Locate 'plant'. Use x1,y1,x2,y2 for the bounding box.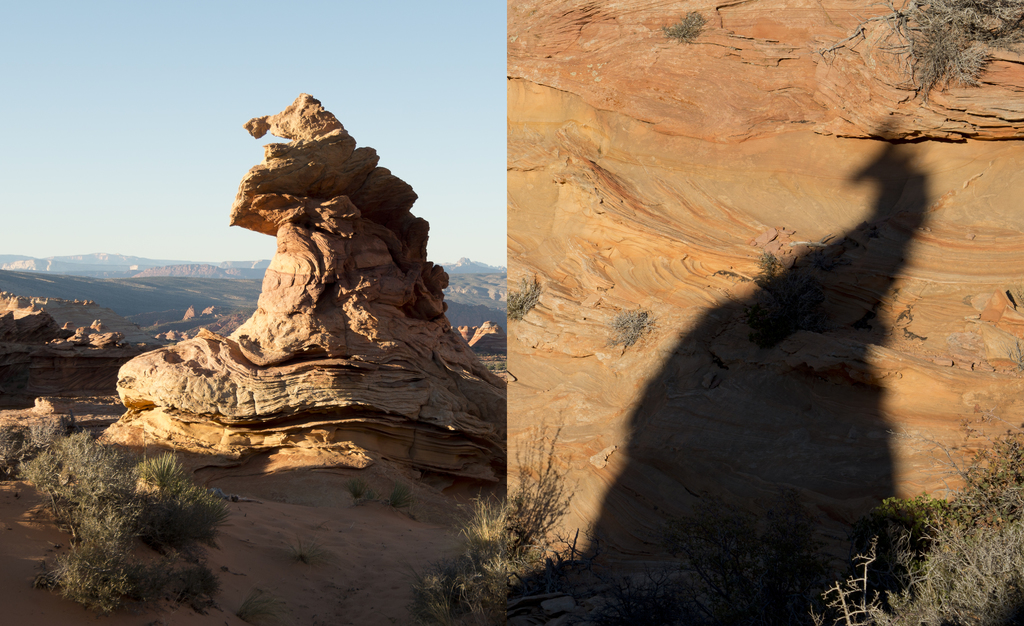
345,475,381,504.
